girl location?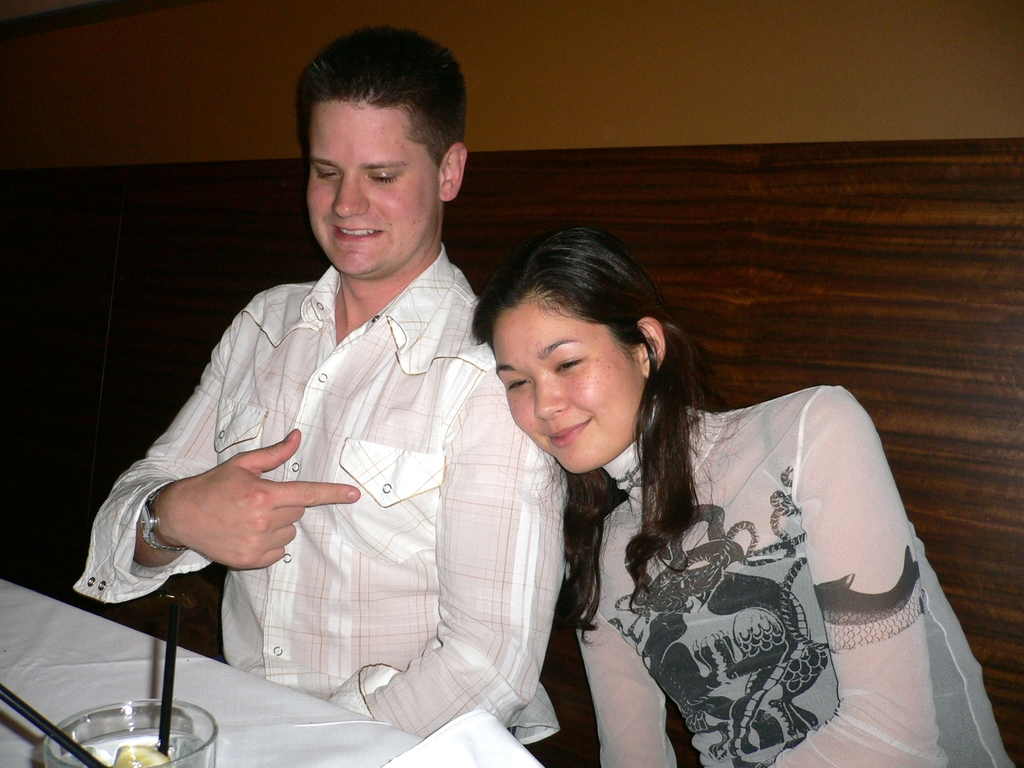
bbox=[468, 224, 1017, 767]
